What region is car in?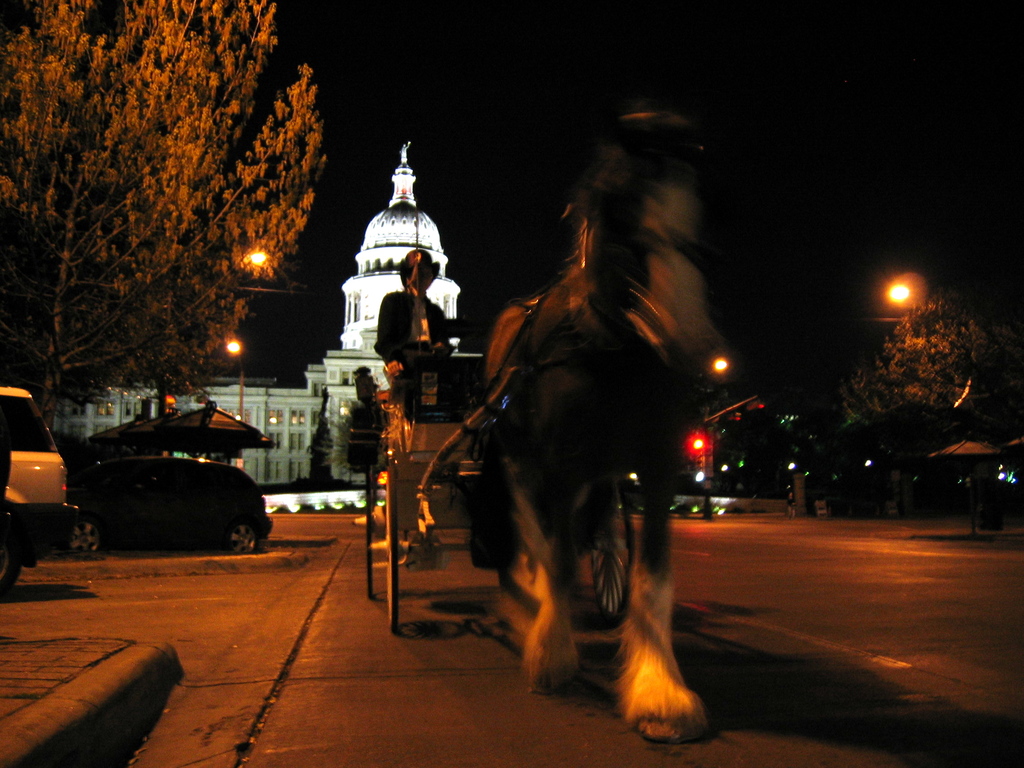
(left=0, top=381, right=72, bottom=584).
